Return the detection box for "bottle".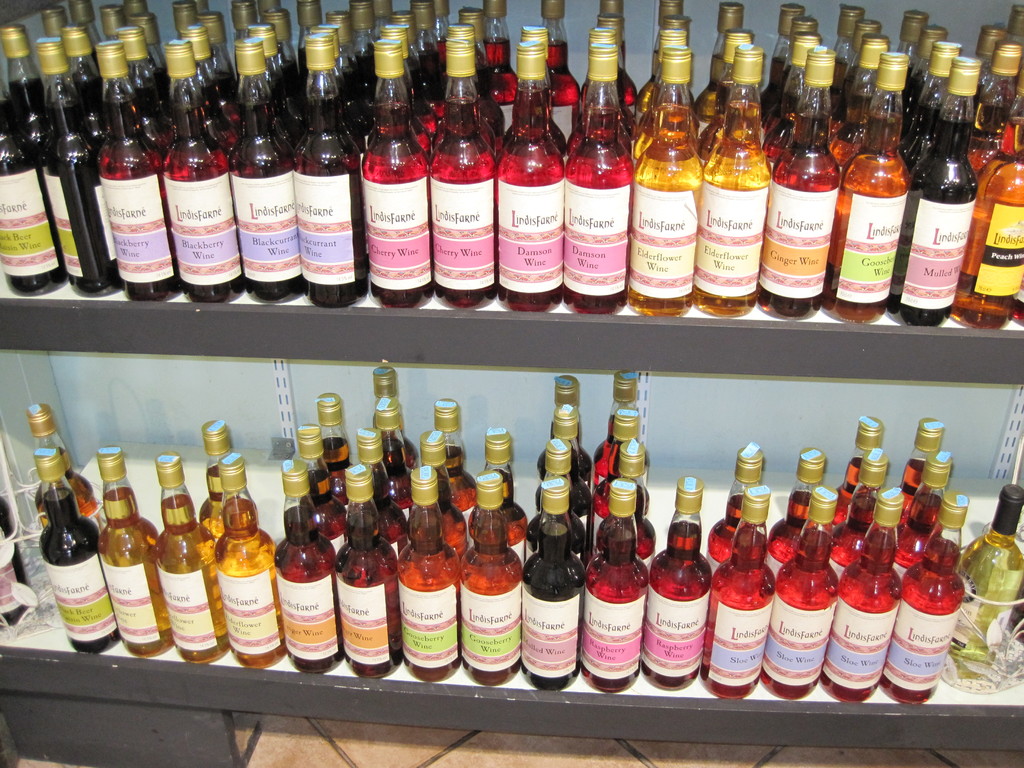
<box>40,445,118,653</box>.
